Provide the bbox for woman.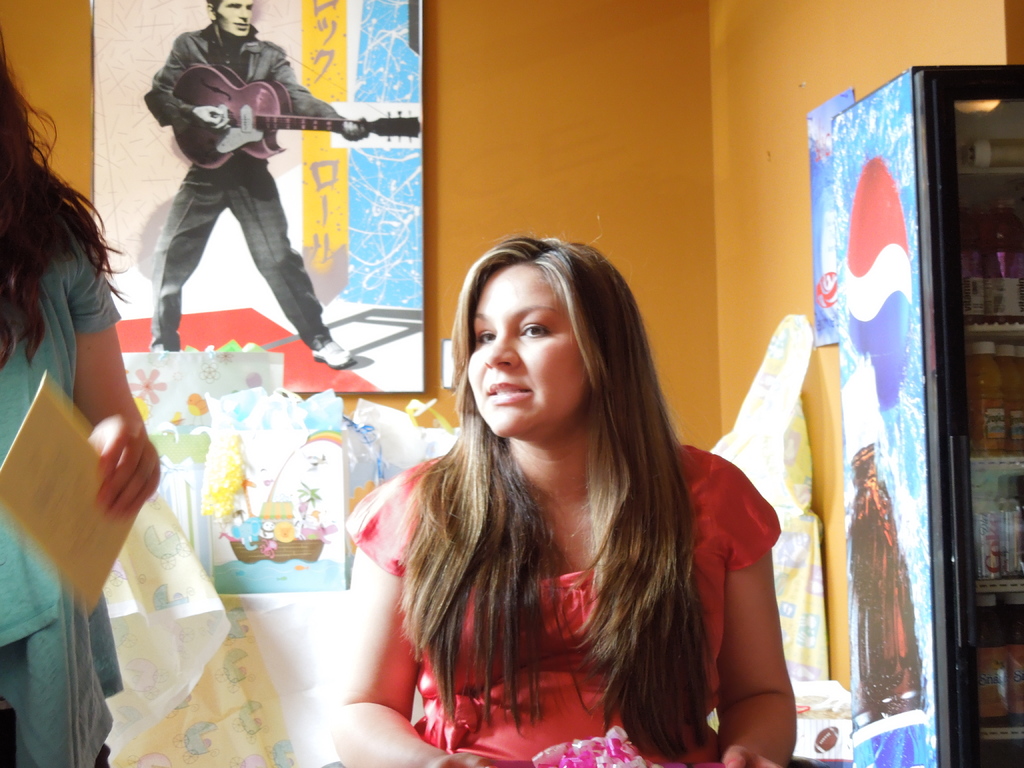
<box>329,236,744,764</box>.
